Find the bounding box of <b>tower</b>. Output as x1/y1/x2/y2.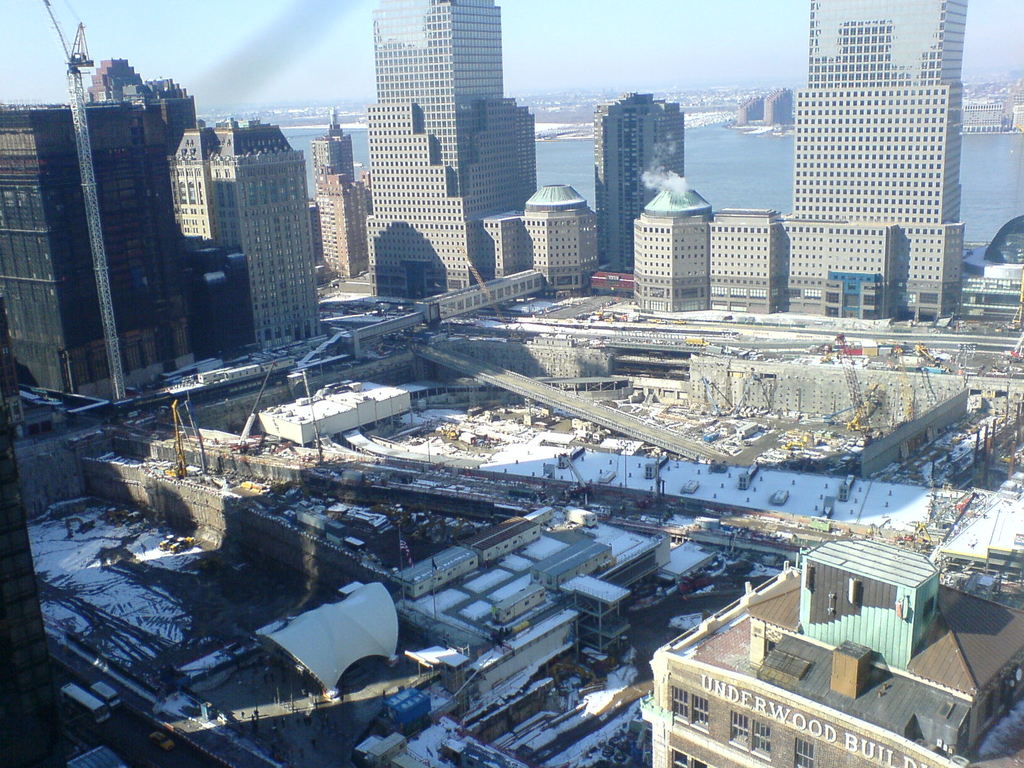
308/117/364/278.
